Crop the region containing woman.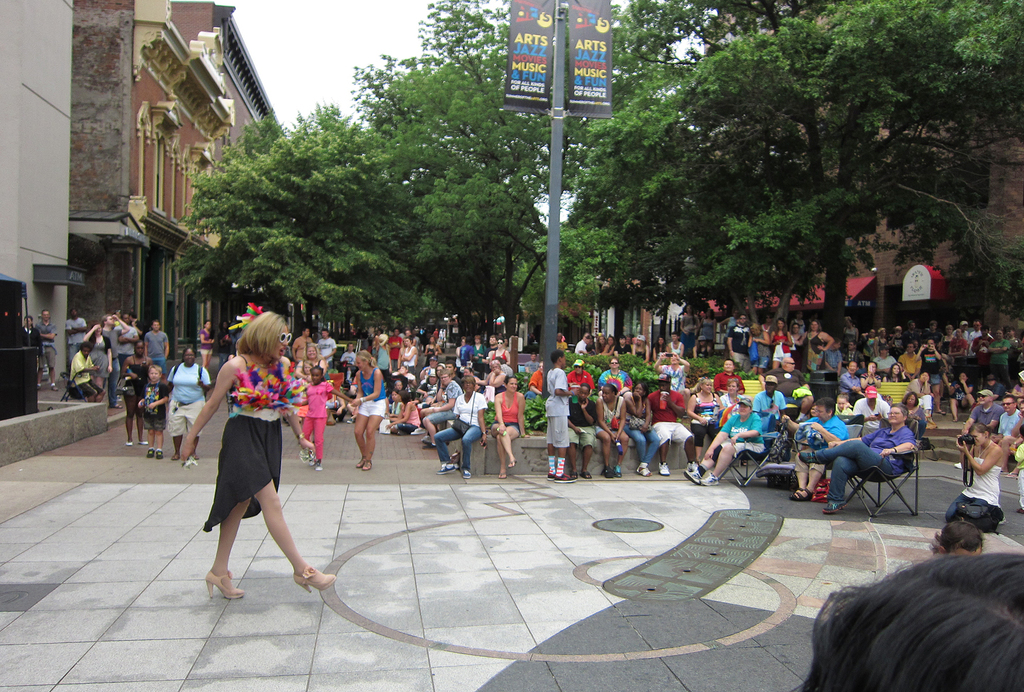
Crop region: 960 412 1006 518.
